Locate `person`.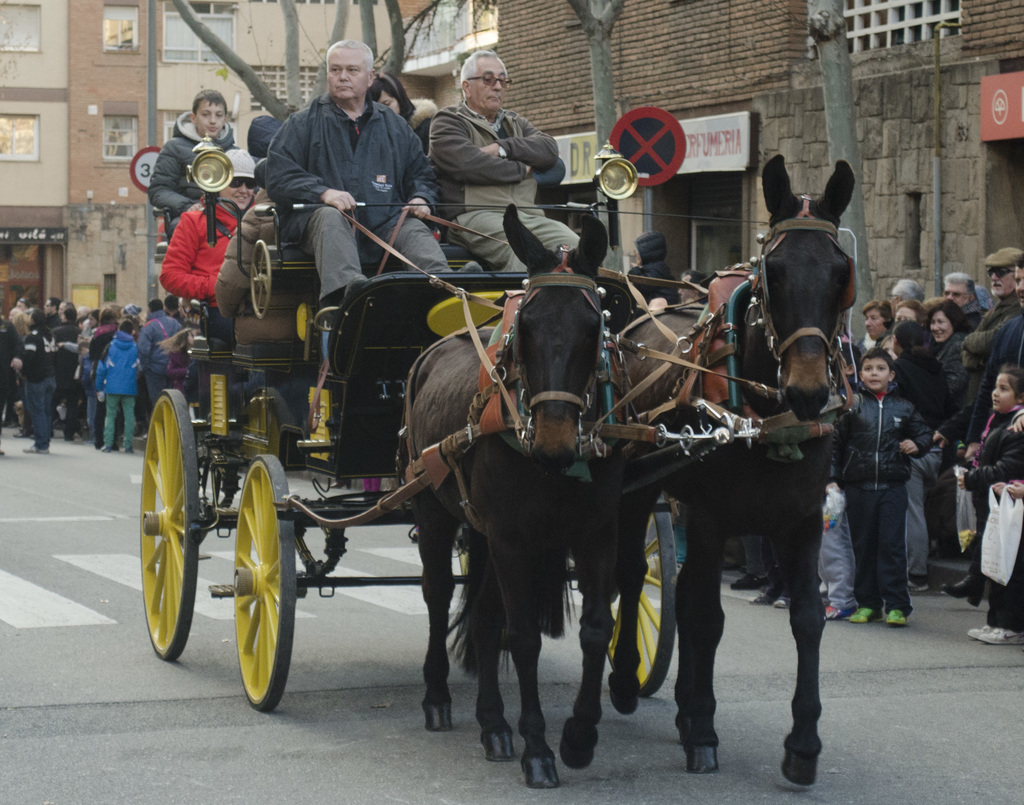
Bounding box: 939:263:986:335.
